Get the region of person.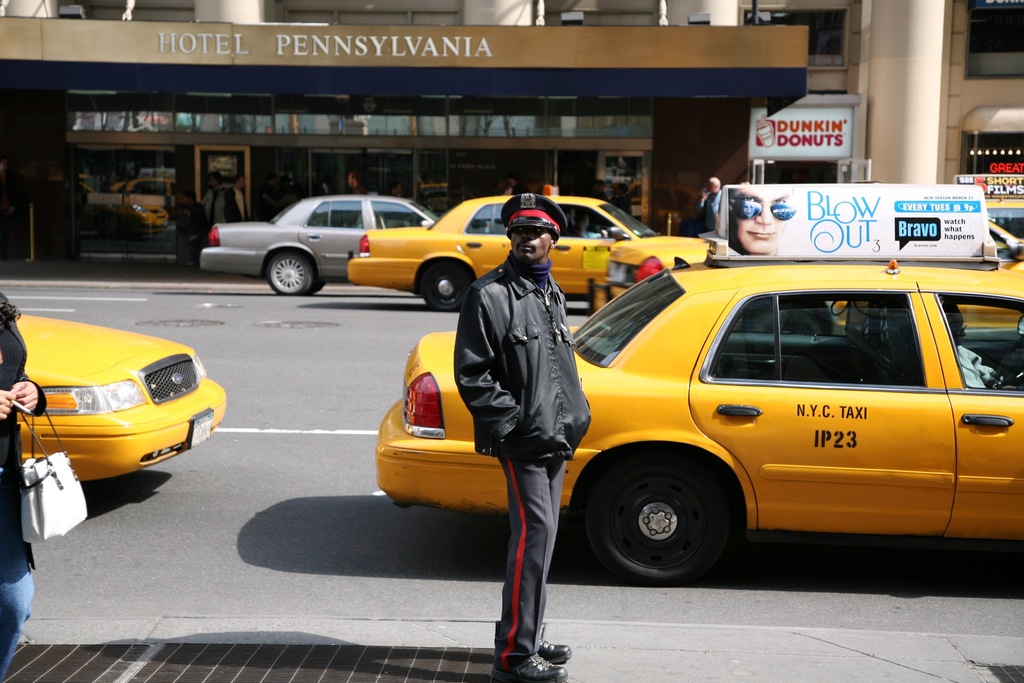
box(693, 174, 723, 239).
